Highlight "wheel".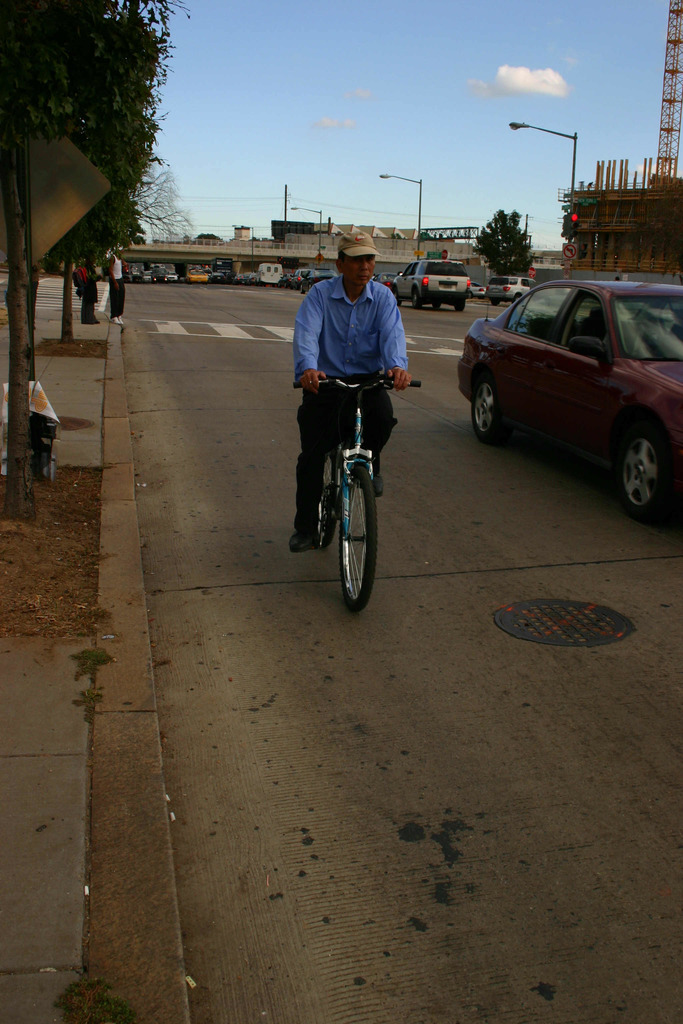
Highlighted region: bbox=[313, 445, 338, 543].
